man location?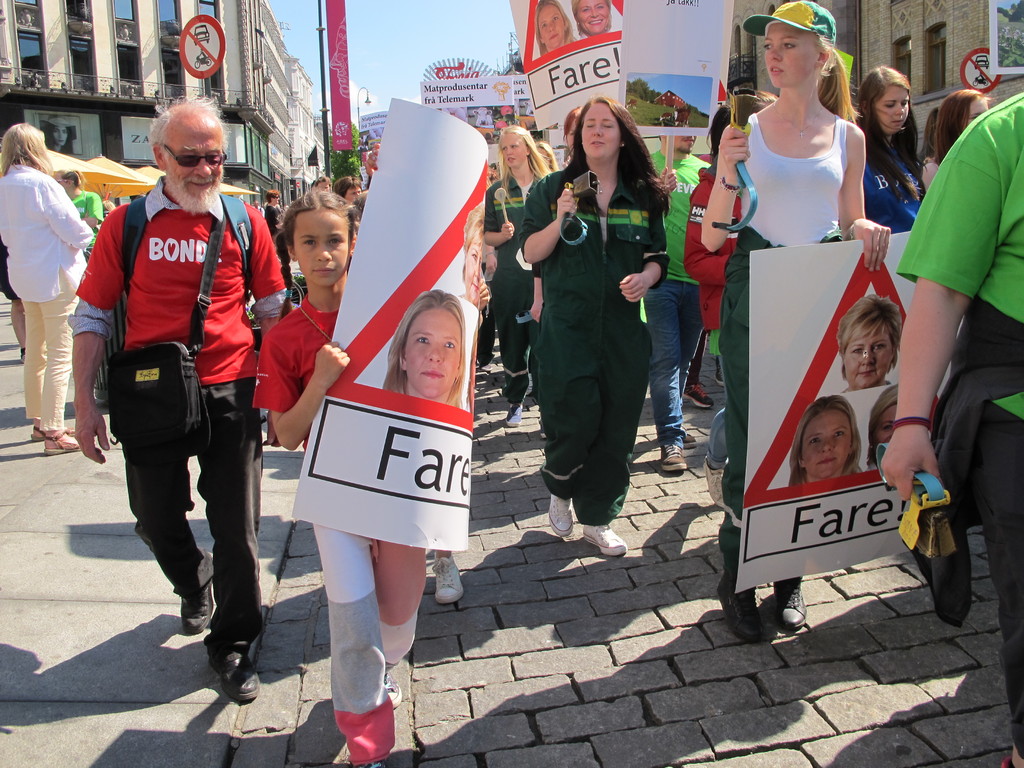
select_region(82, 120, 289, 671)
